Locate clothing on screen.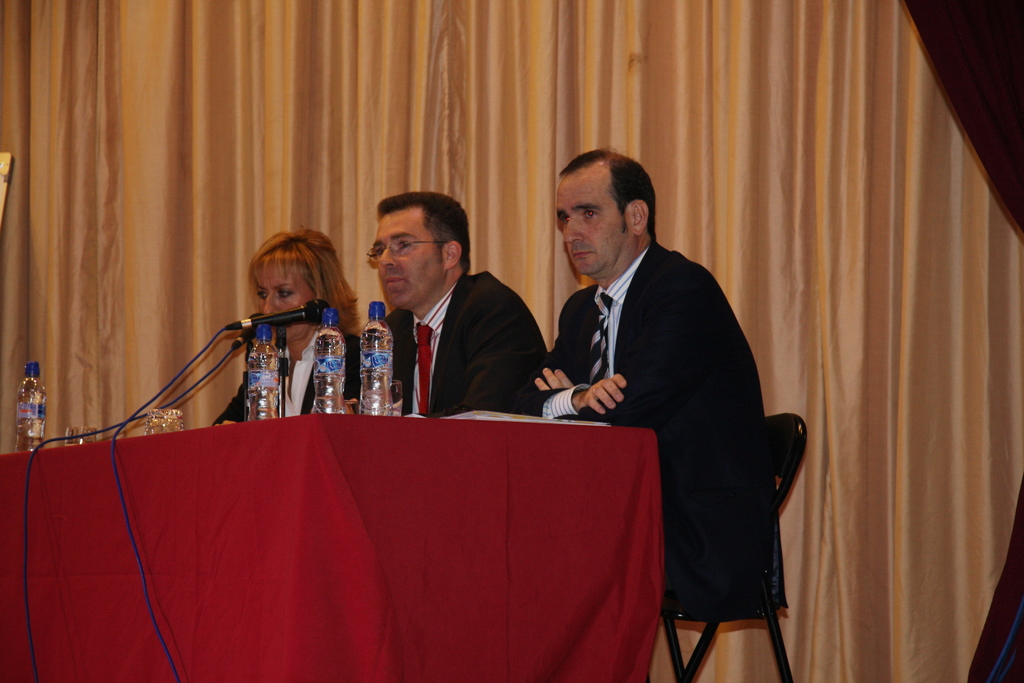
On screen at 204, 313, 364, 428.
